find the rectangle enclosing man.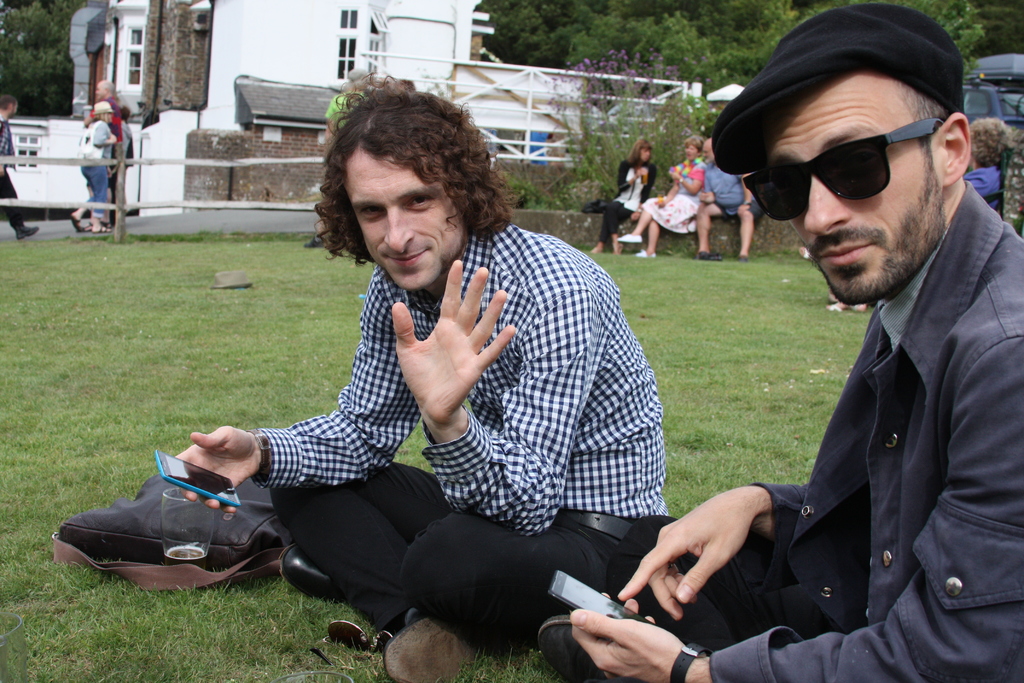
0, 94, 48, 263.
